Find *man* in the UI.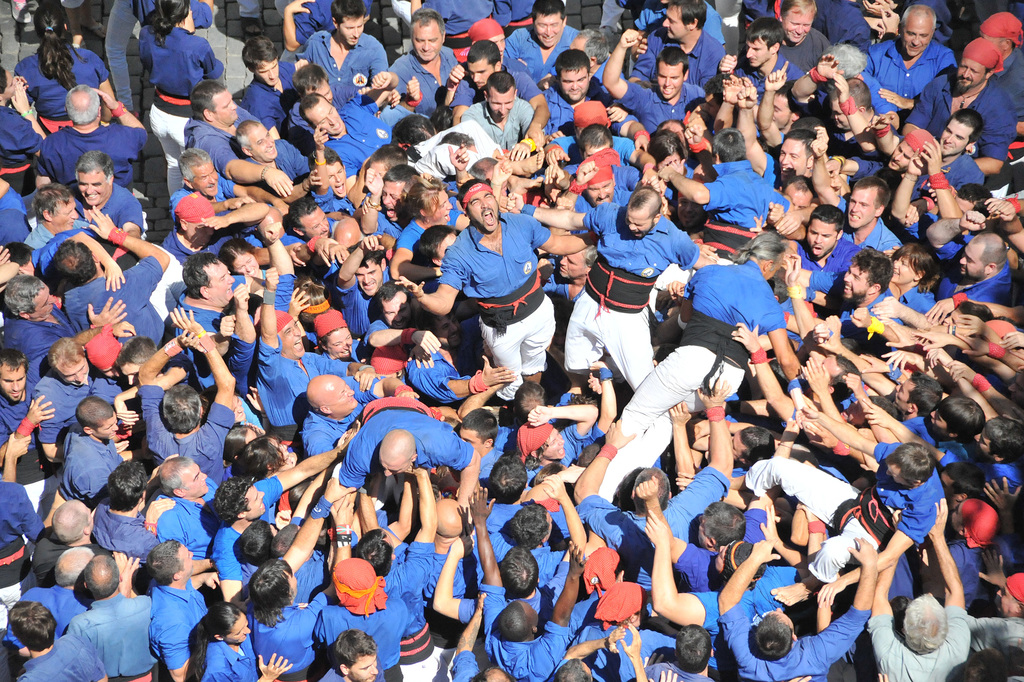
UI element at (369, 0, 471, 116).
